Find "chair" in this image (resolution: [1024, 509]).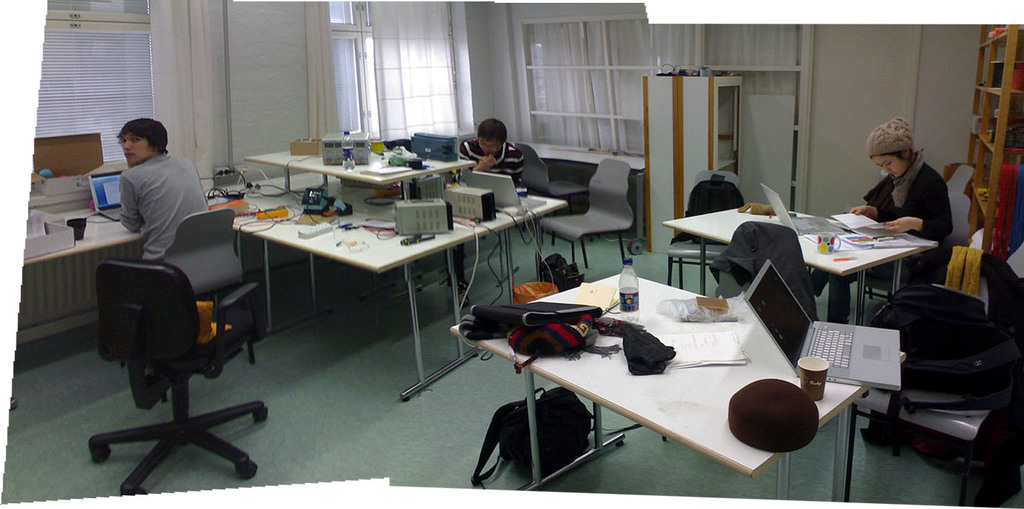
x1=856, y1=193, x2=980, y2=321.
